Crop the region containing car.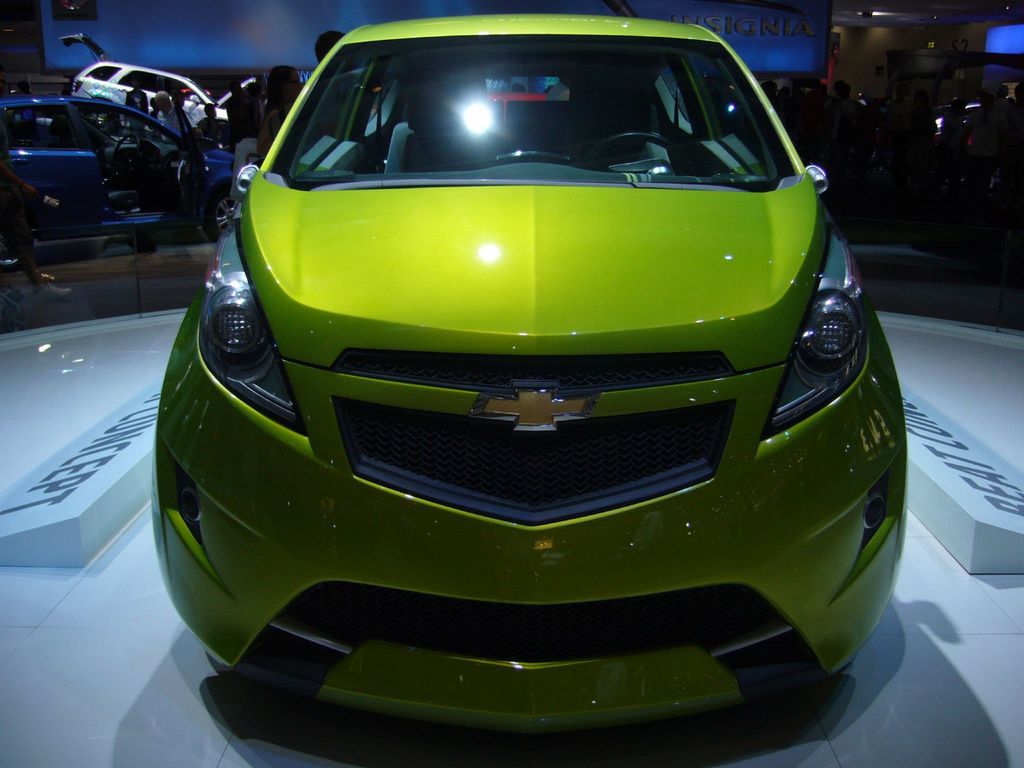
Crop region: Rect(0, 93, 242, 266).
